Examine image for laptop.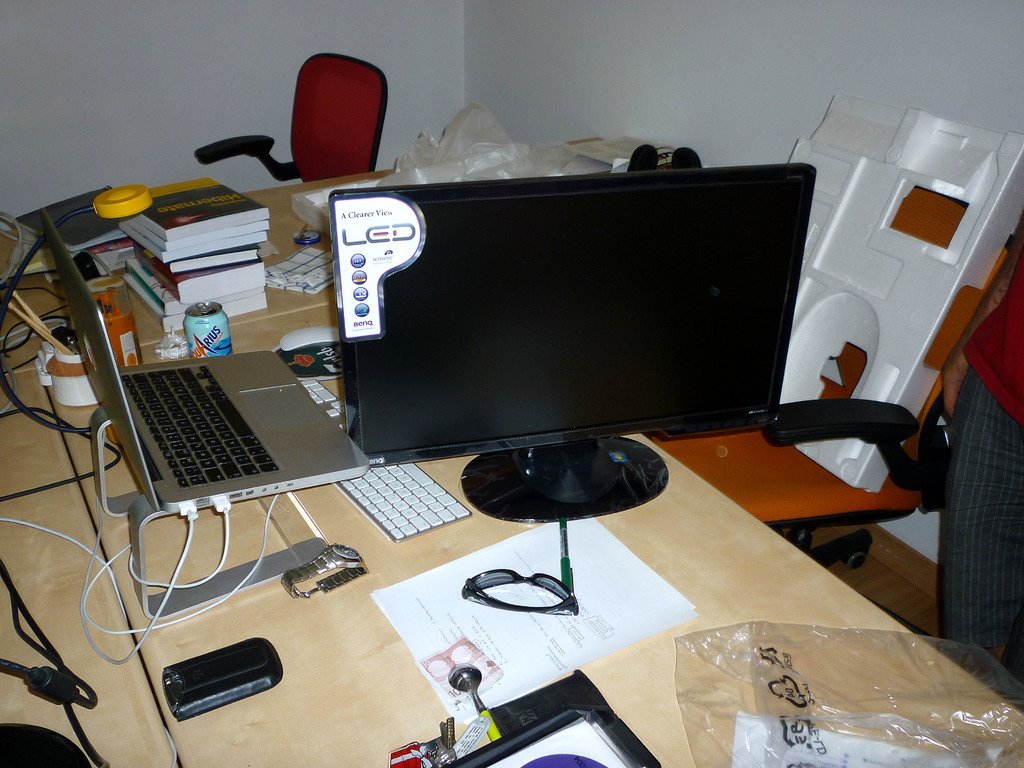
Examination result: (left=51, top=231, right=372, bottom=511).
